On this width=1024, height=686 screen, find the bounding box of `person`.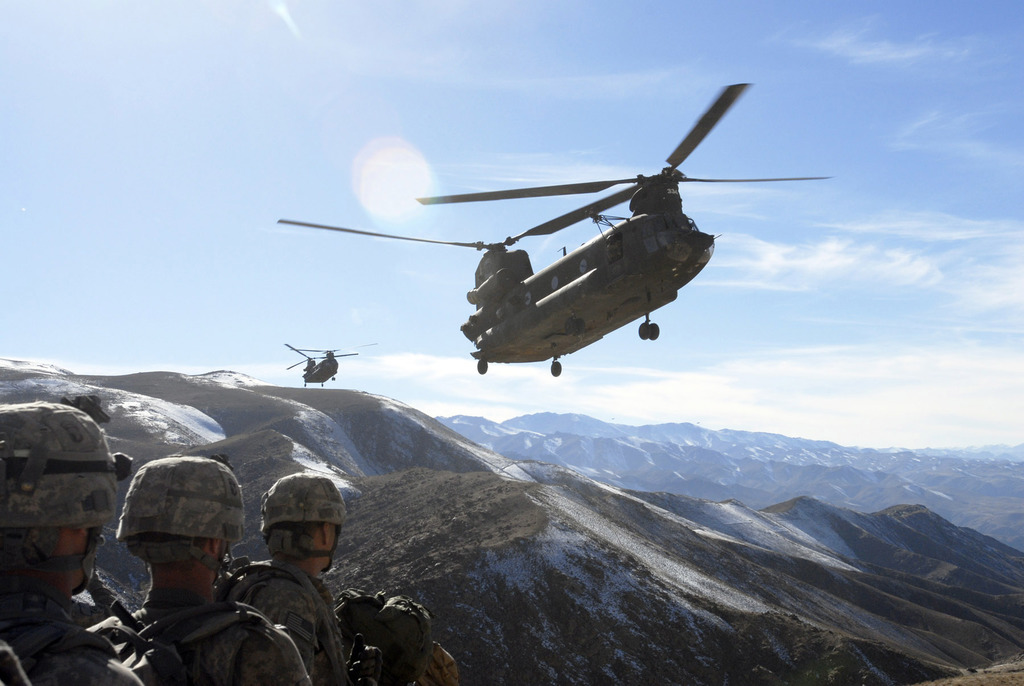
Bounding box: 95:441:252:669.
